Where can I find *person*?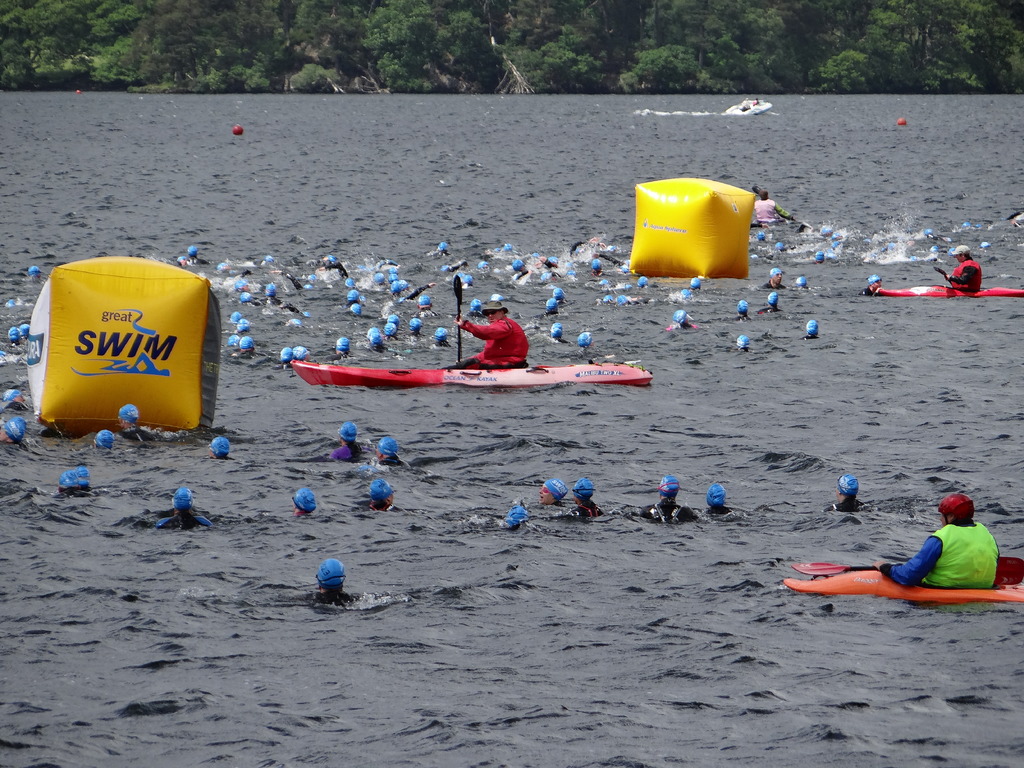
You can find it at (568, 477, 602, 520).
